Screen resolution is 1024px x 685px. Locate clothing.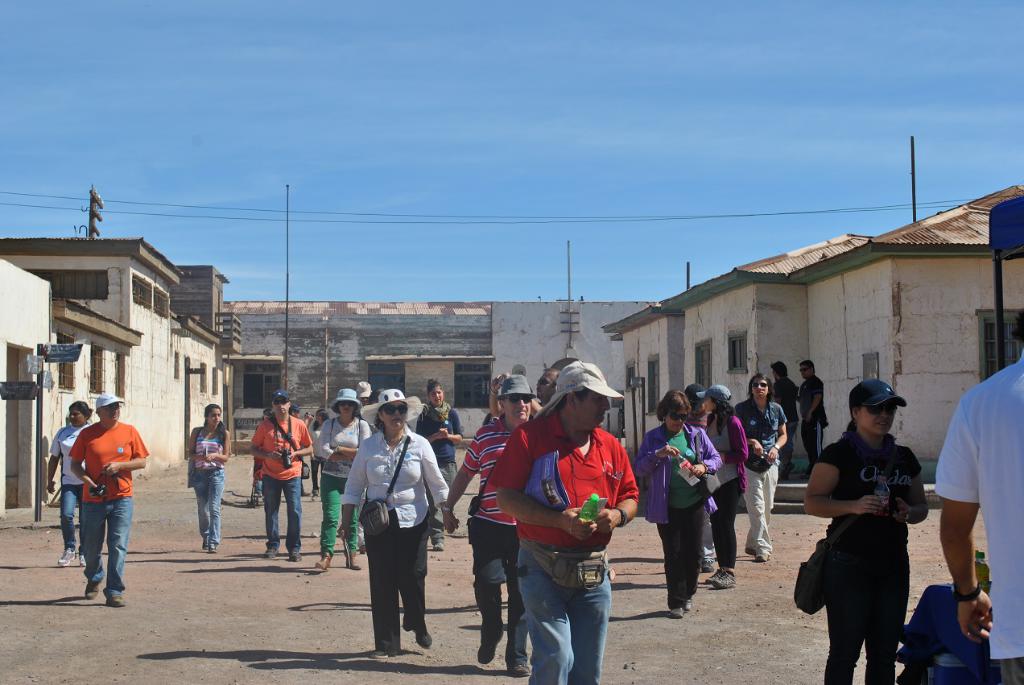
[x1=52, y1=426, x2=89, y2=554].
